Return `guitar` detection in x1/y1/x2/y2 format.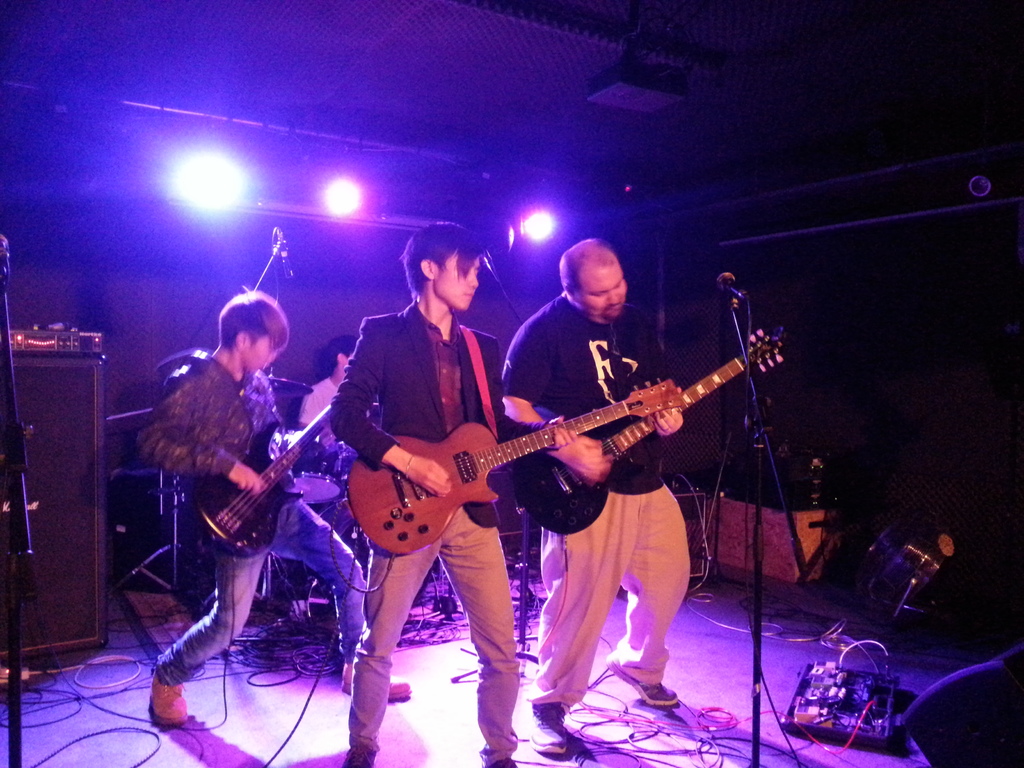
345/375/685/556.
